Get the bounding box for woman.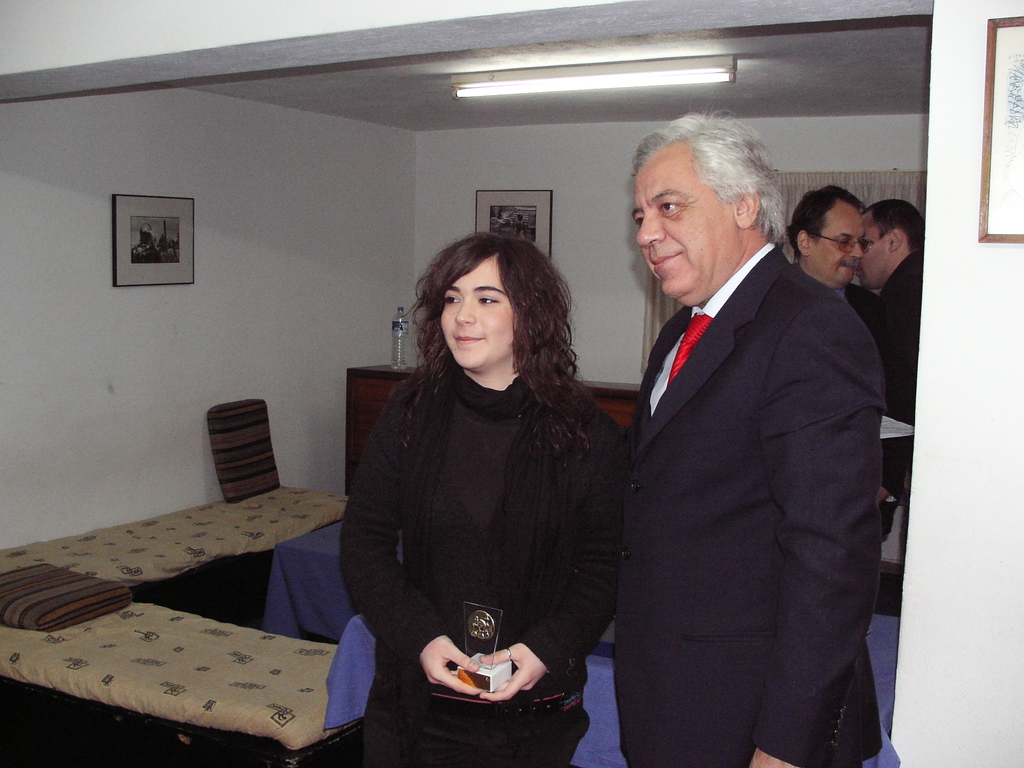
pyautogui.locateOnScreen(337, 219, 623, 746).
